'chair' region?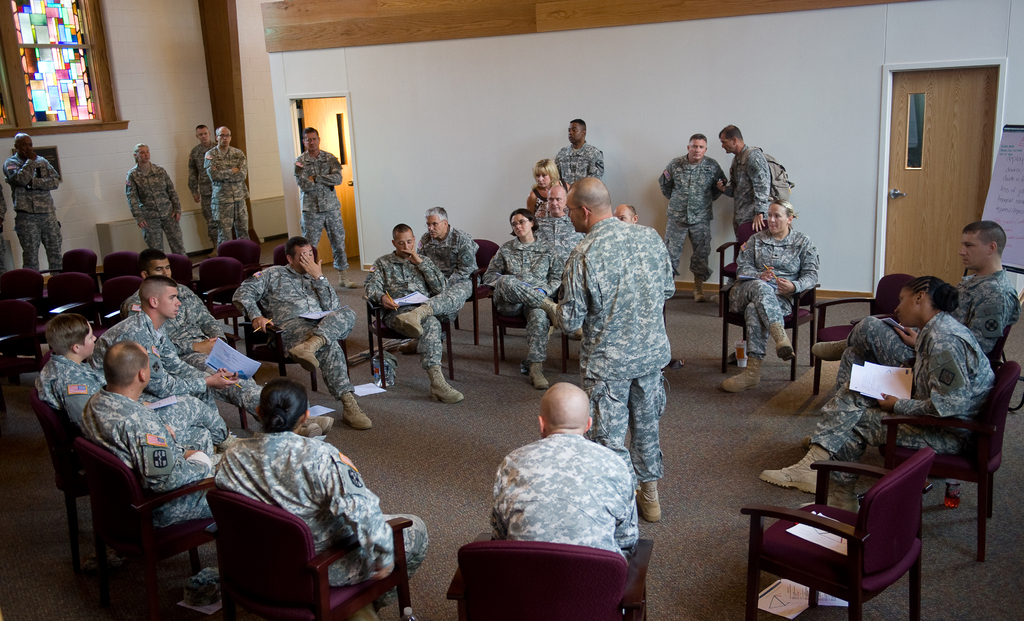
(left=741, top=445, right=952, bottom=615)
